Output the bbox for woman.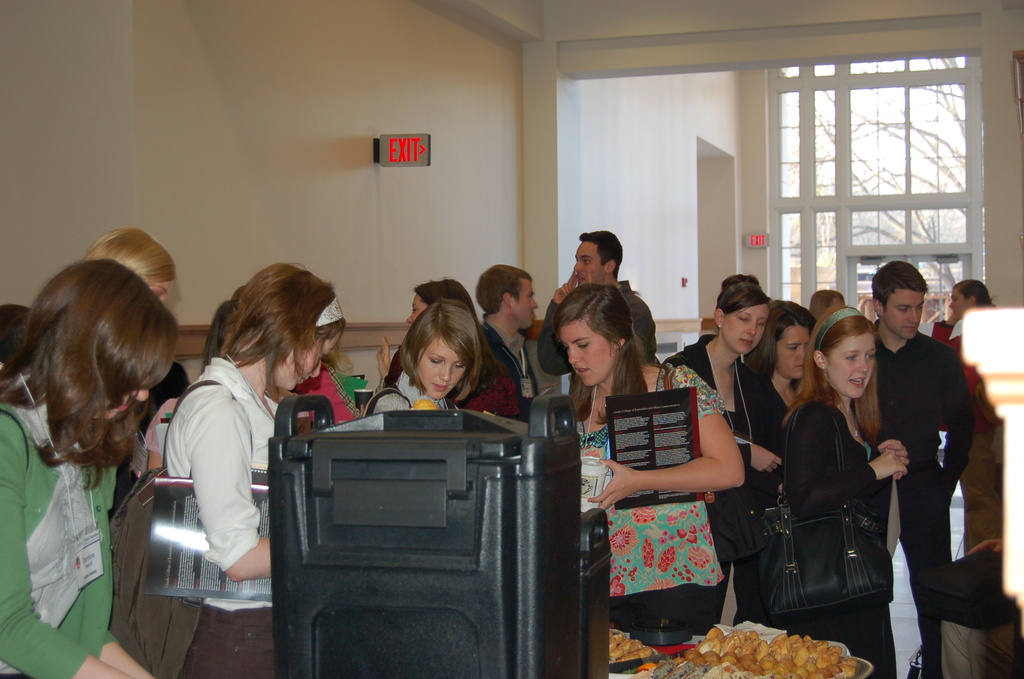
[left=931, top=277, right=1003, bottom=557].
